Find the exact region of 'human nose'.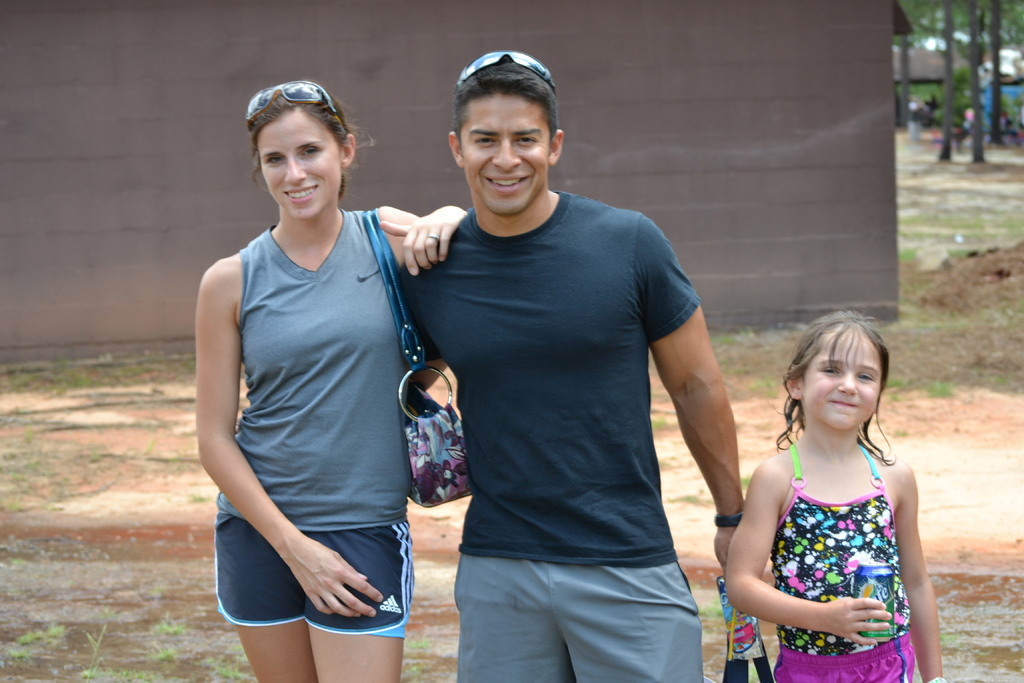
Exact region: x1=489 y1=133 x2=521 y2=173.
